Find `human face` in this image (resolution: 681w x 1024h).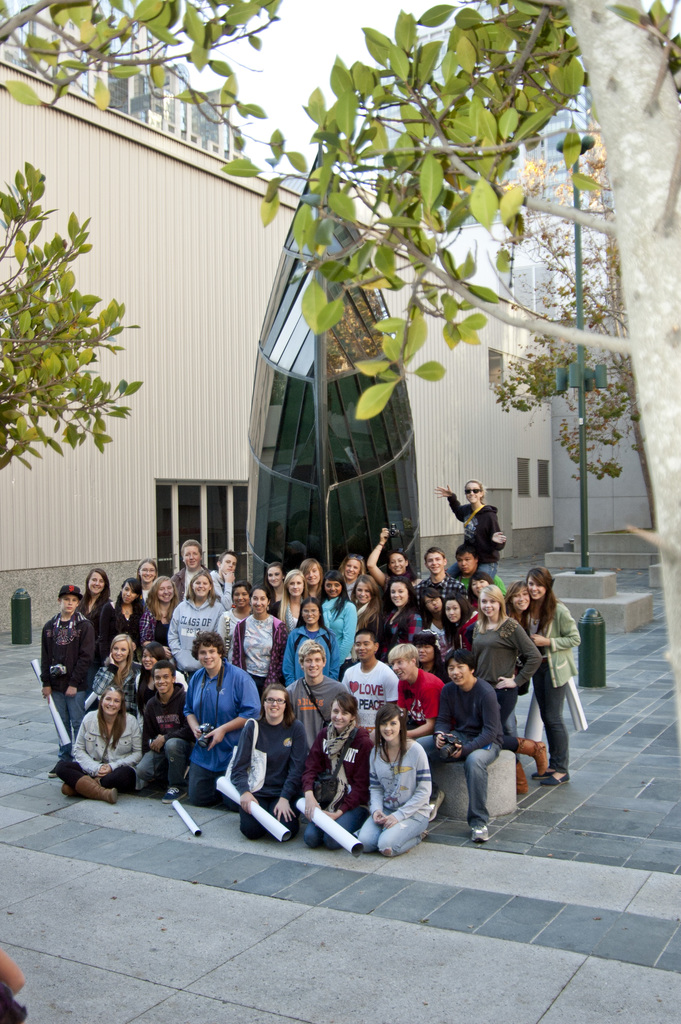
(x1=110, y1=641, x2=129, y2=664).
